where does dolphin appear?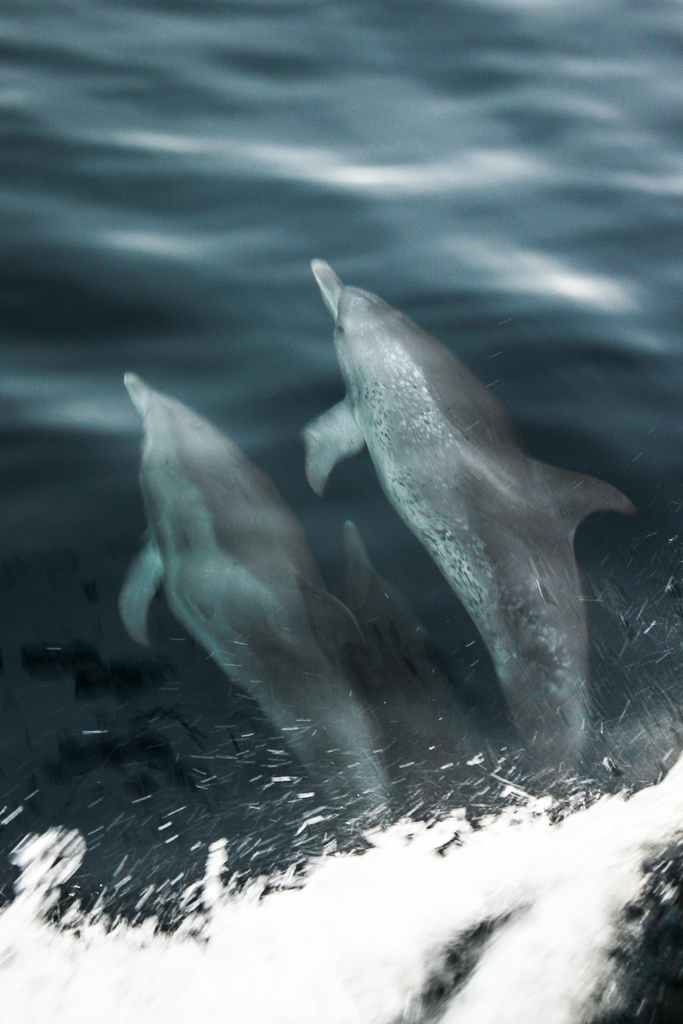
Appears at (303,251,639,803).
